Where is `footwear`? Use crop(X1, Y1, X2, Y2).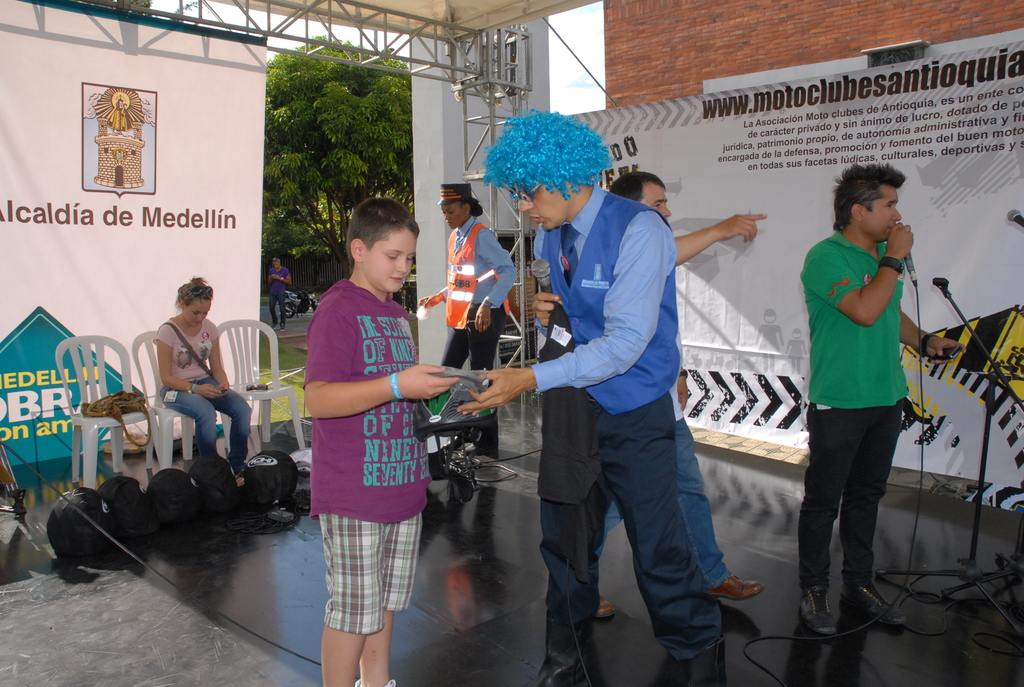
crop(799, 584, 837, 635).
